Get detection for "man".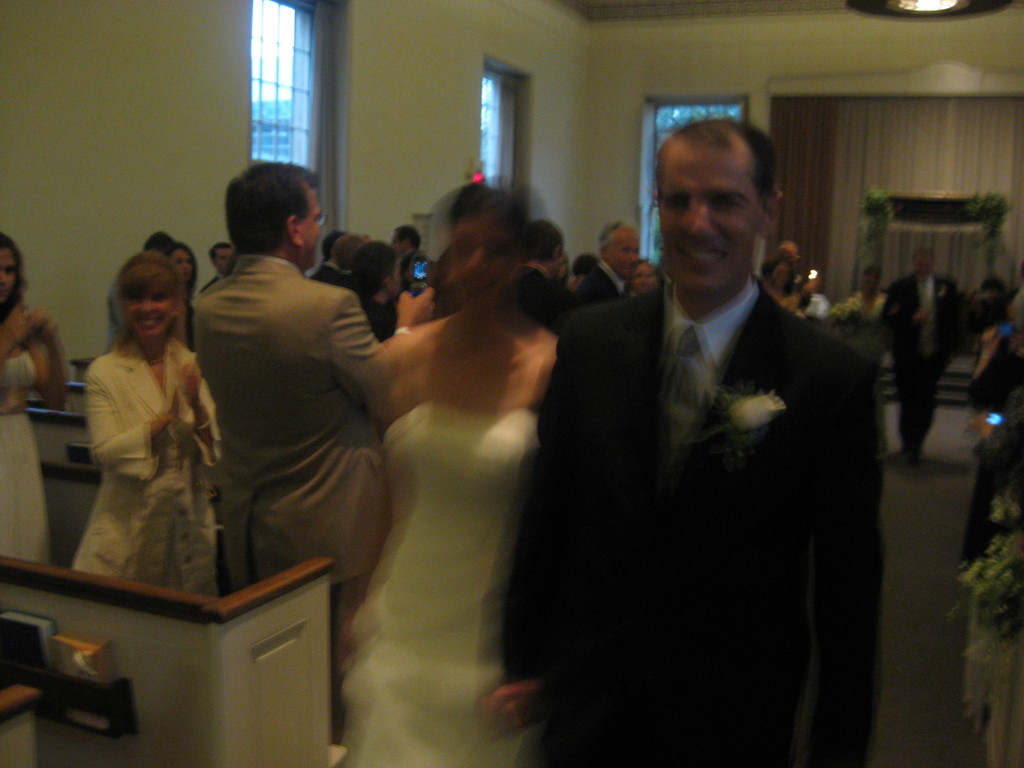
Detection: BBox(880, 244, 969, 468).
